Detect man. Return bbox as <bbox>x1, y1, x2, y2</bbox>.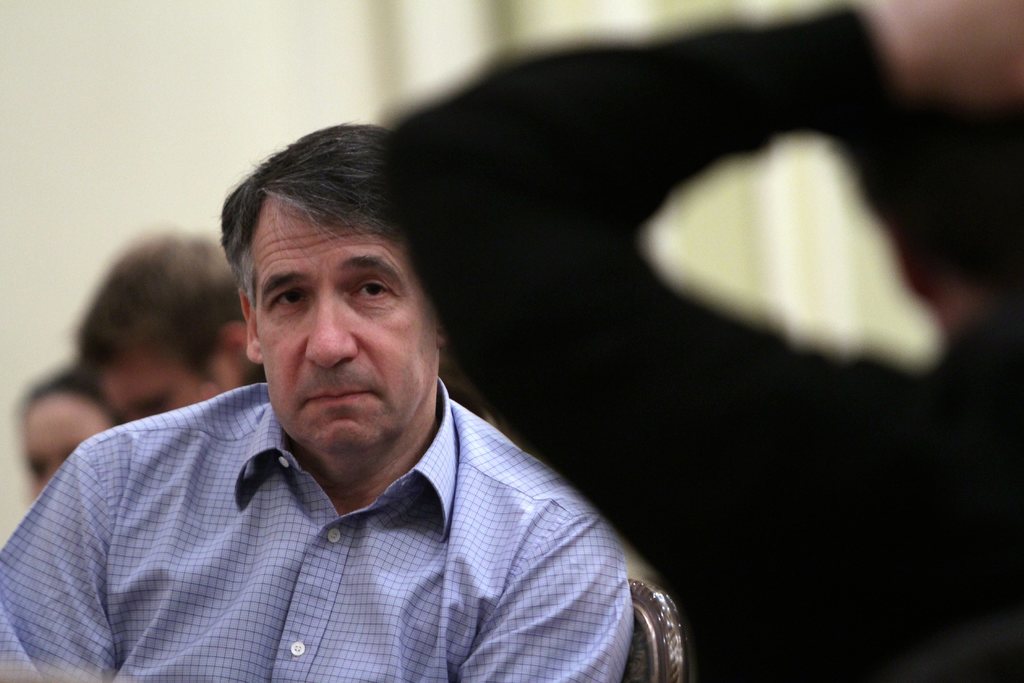
<bbox>383, 0, 1023, 682</bbox>.
